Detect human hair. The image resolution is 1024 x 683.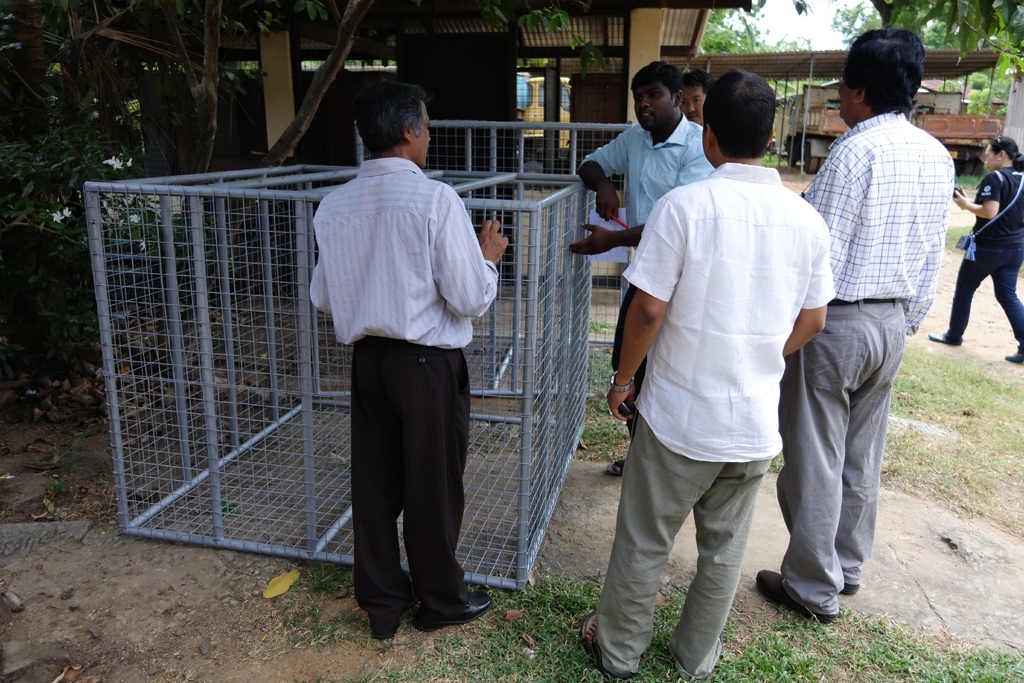
region(840, 28, 926, 116).
